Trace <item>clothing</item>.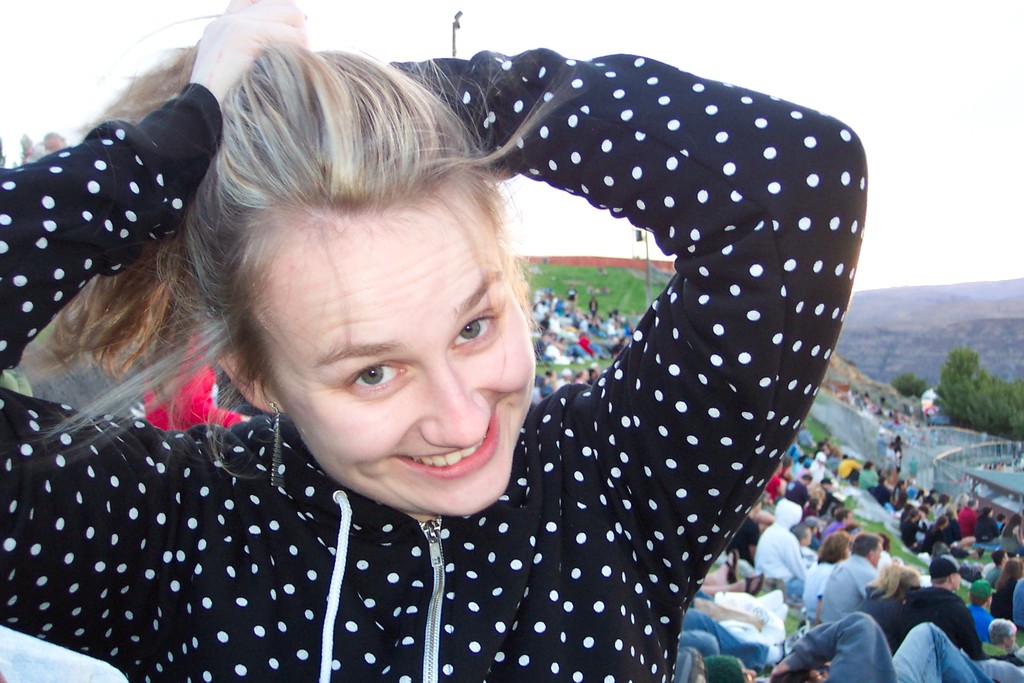
Traced to pyautogui.locateOnScreen(810, 461, 826, 486).
